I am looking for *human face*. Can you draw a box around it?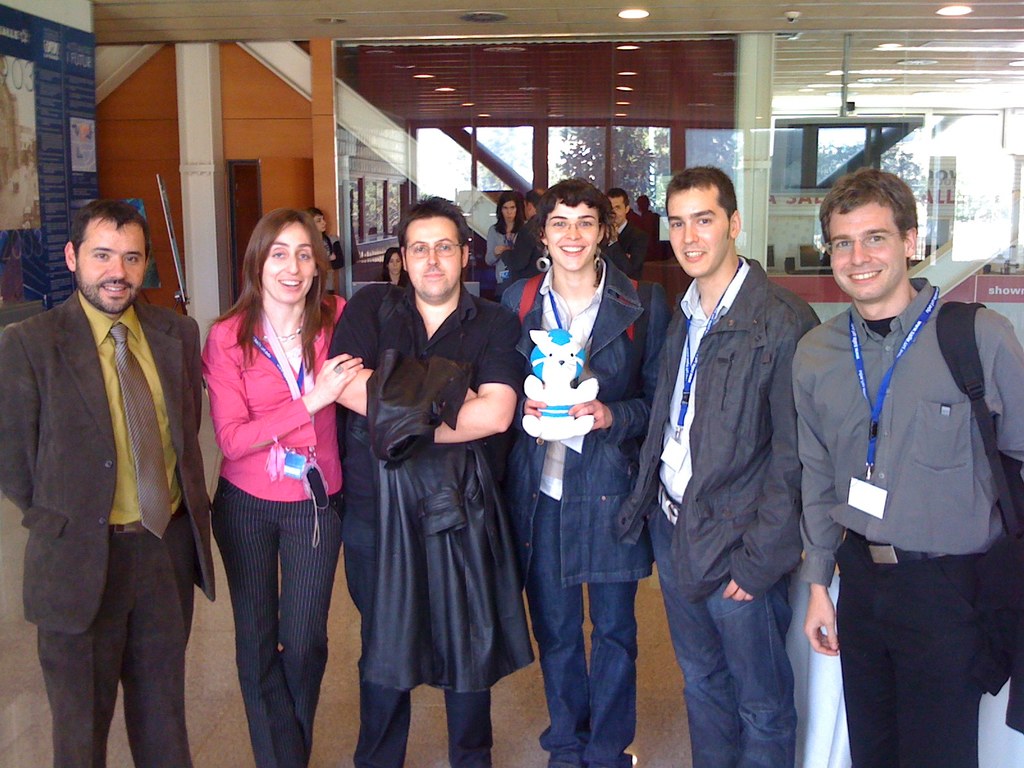
Sure, the bounding box is 406:219:463:298.
